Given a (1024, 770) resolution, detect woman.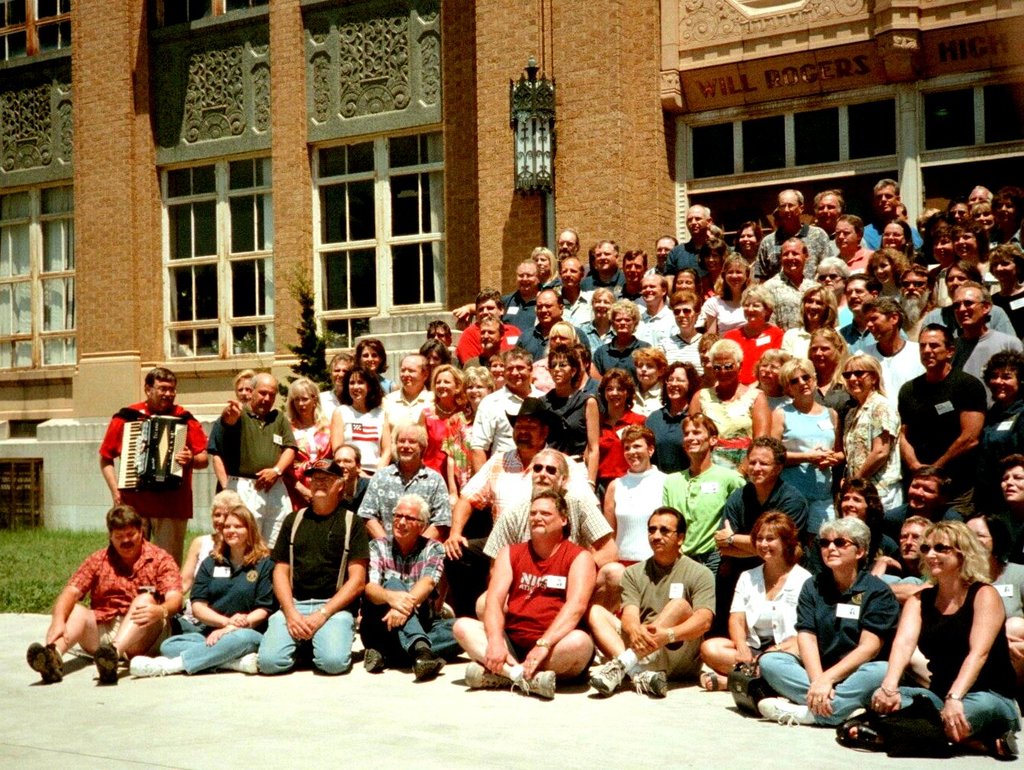
(left=670, top=267, right=701, bottom=303).
